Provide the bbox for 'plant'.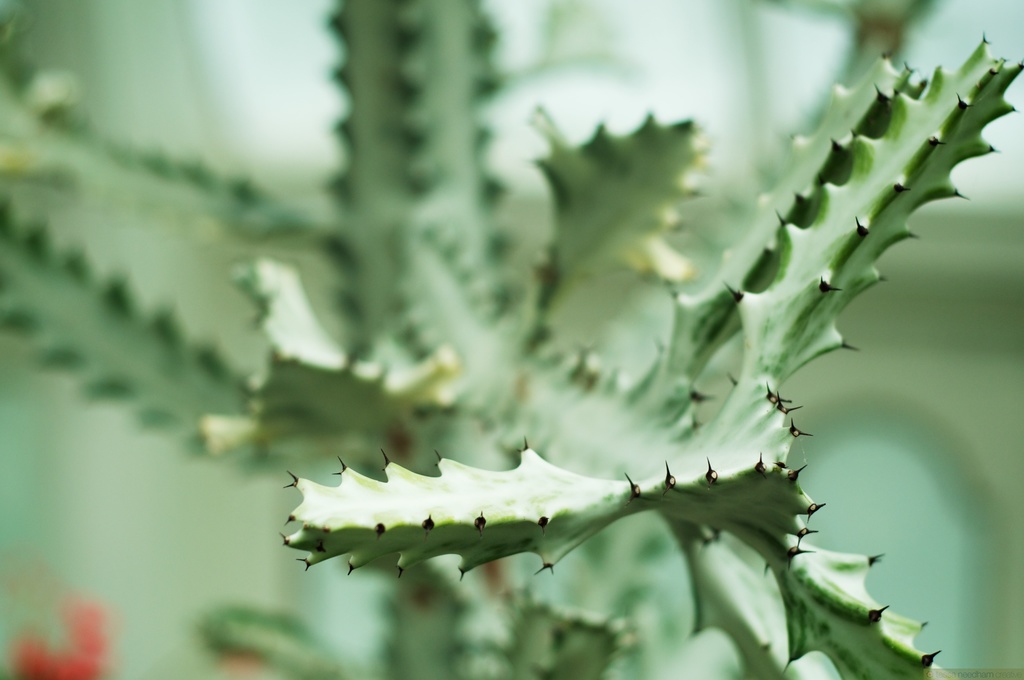
[0,0,1023,676].
